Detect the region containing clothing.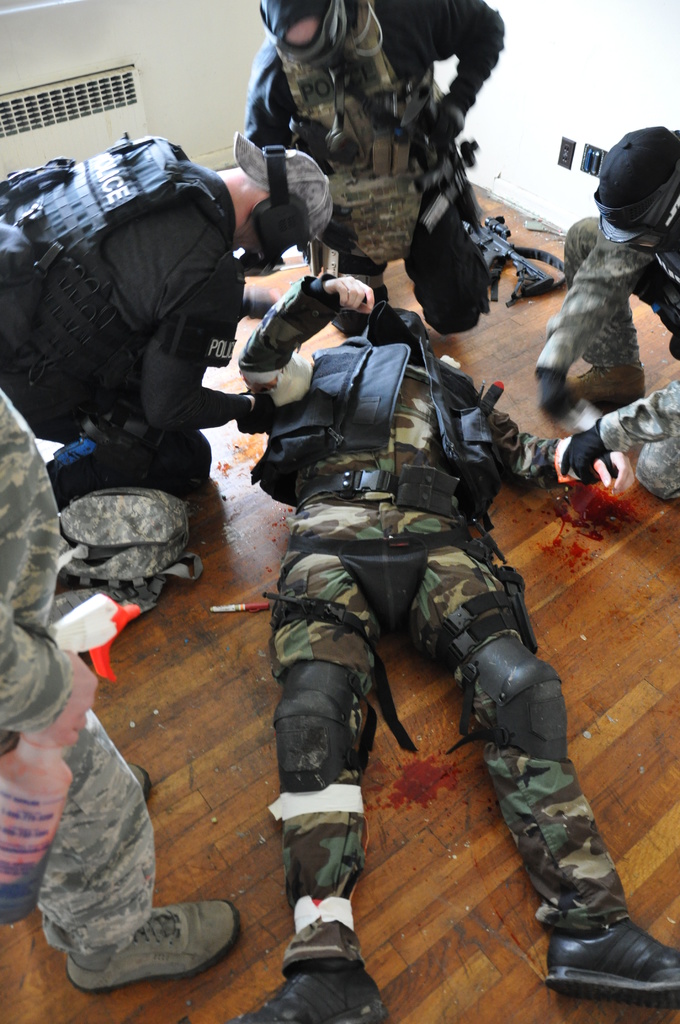
225 272 596 974.
